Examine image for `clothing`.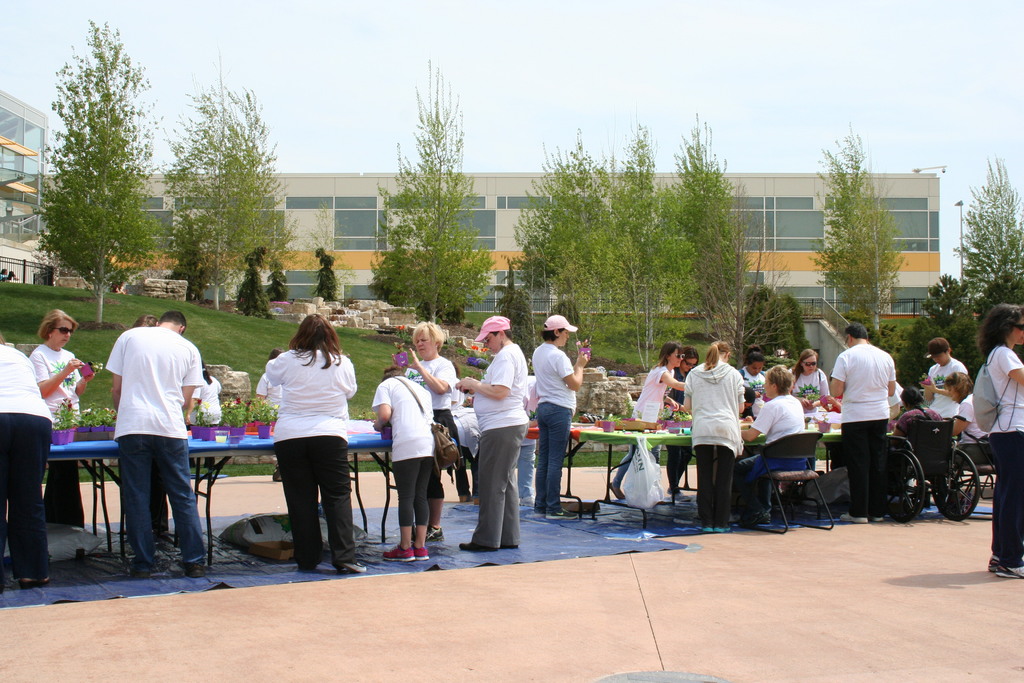
Examination result: locate(609, 359, 676, 486).
